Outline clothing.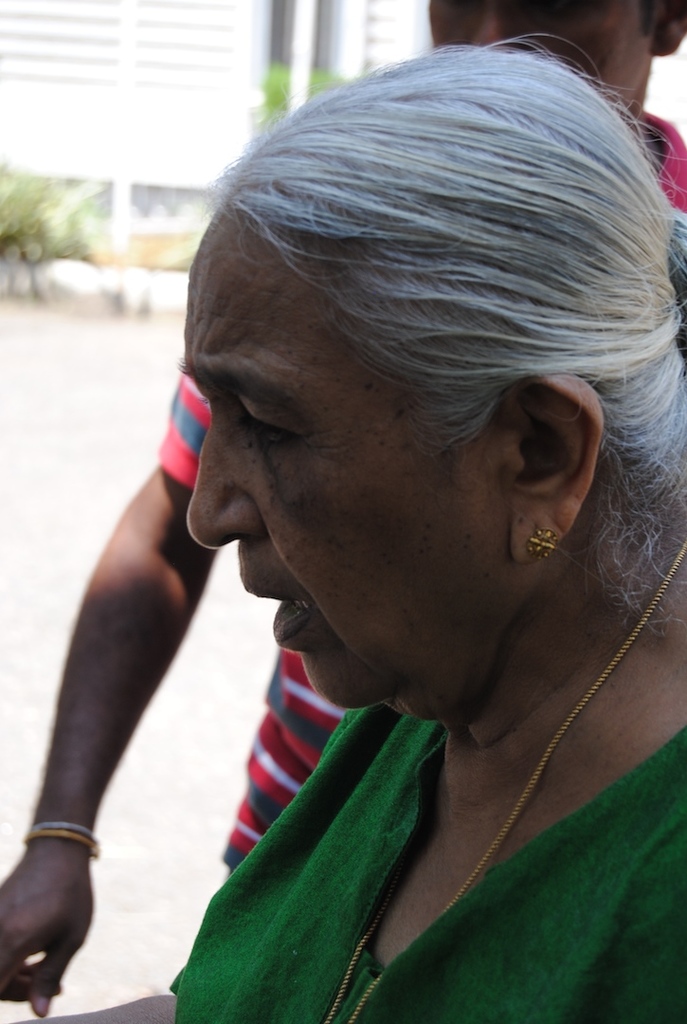
Outline: [x1=165, y1=703, x2=686, y2=1023].
